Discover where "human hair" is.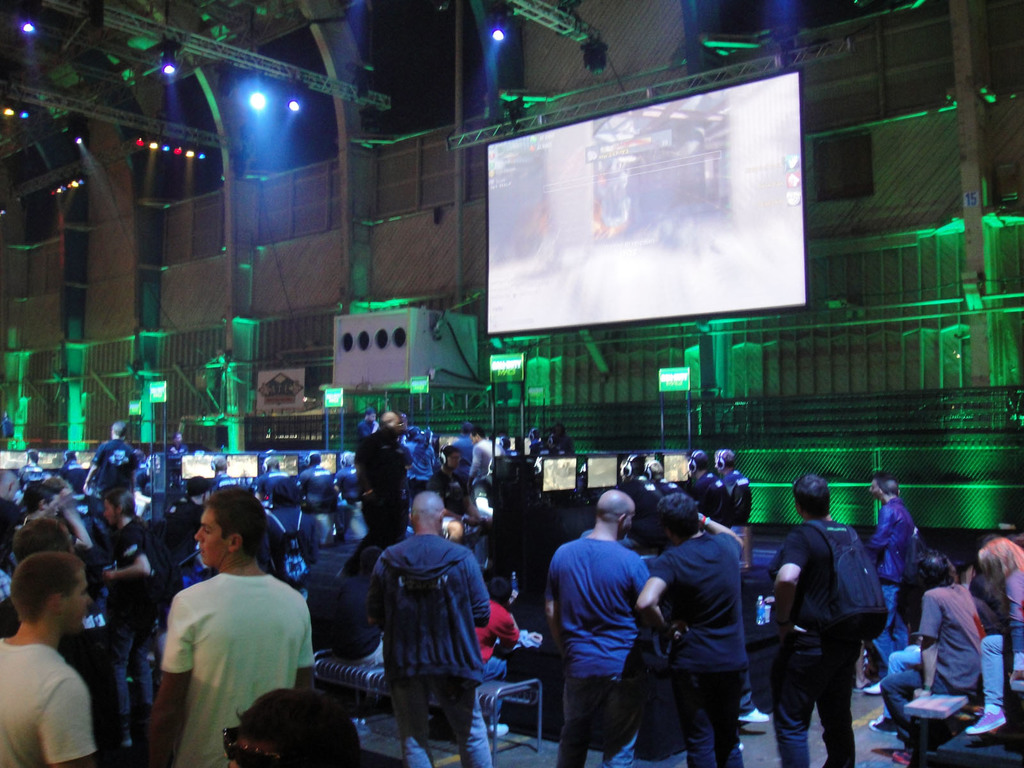
Discovered at x1=981 y1=540 x2=1023 y2=612.
